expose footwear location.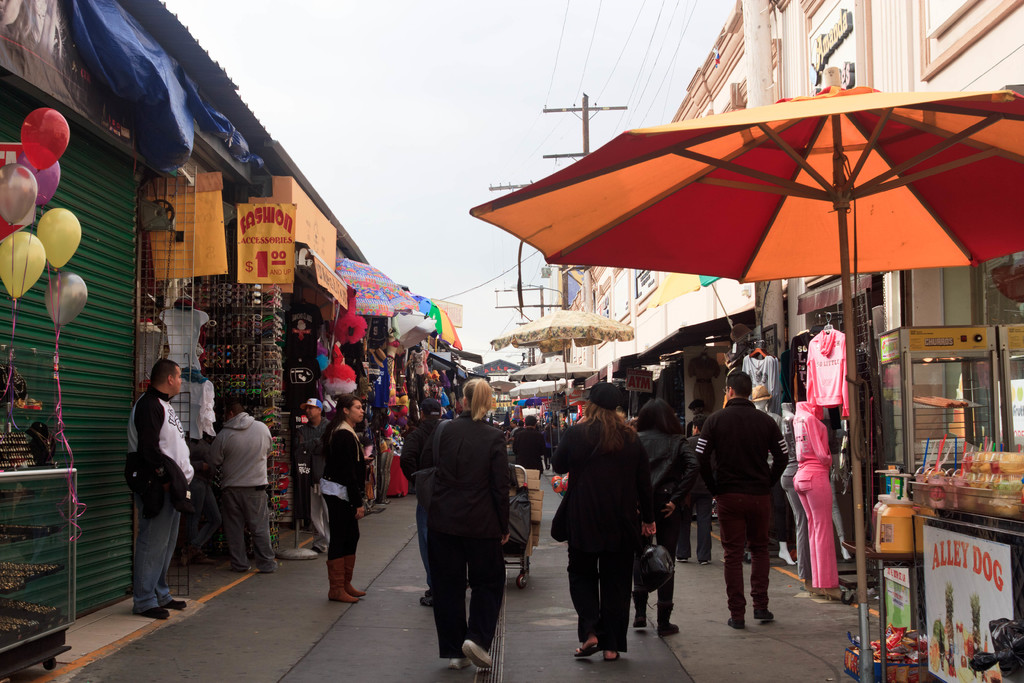
Exposed at (727,613,743,628).
